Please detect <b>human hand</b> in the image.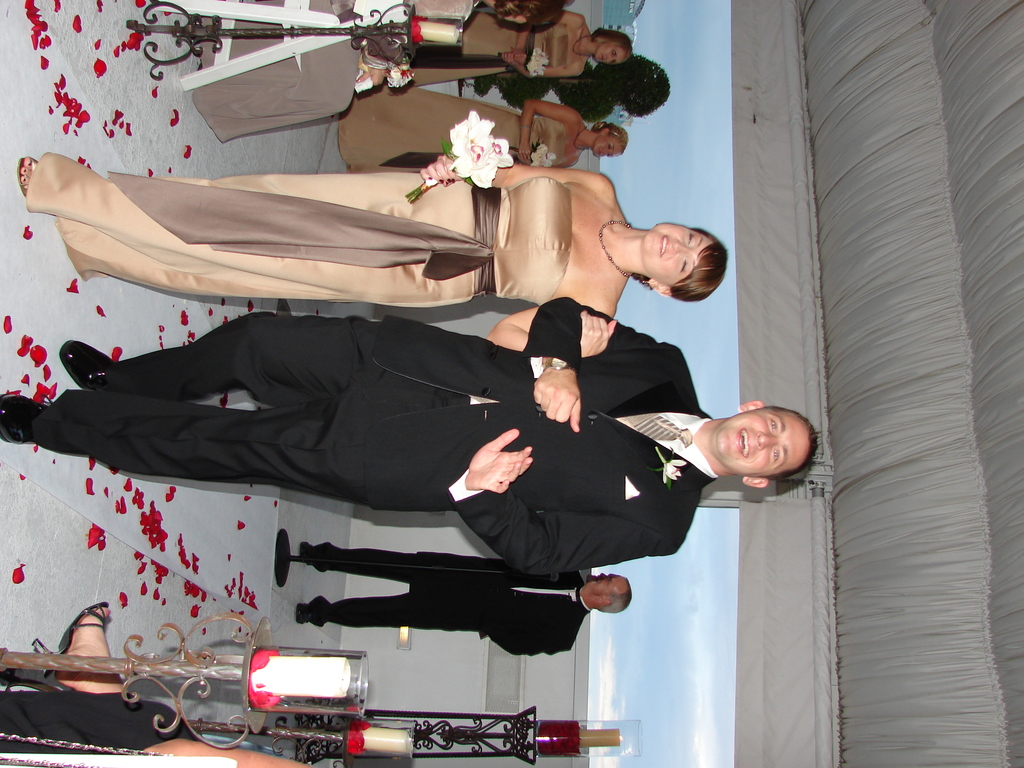
crop(518, 140, 532, 163).
